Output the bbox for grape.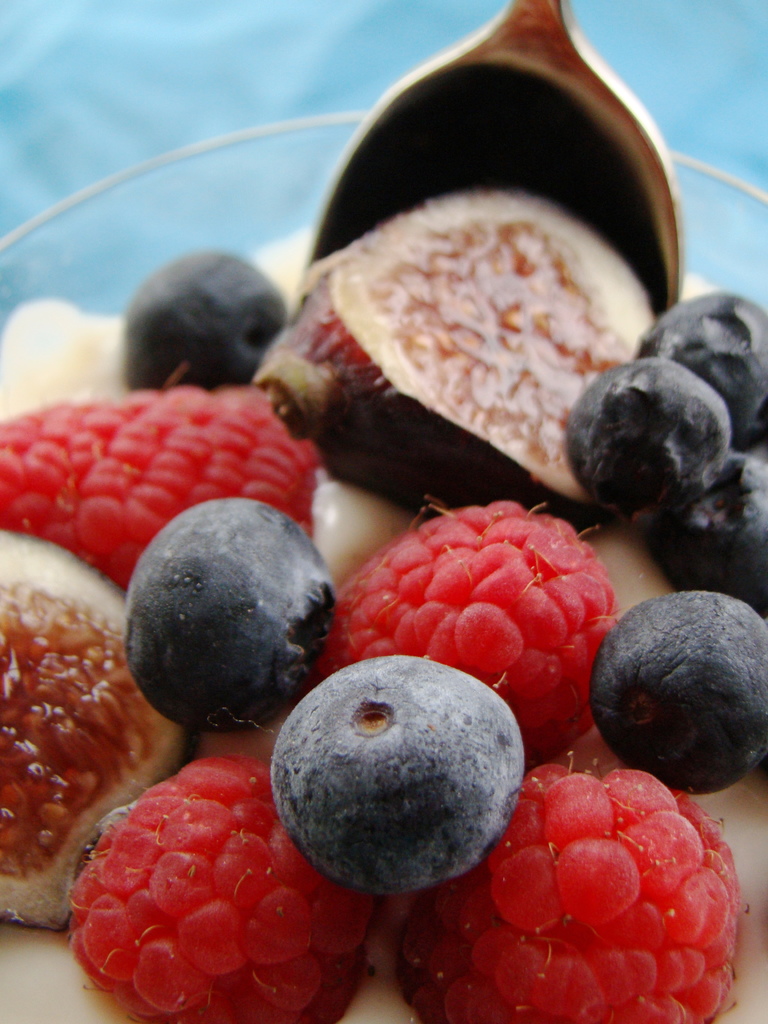
region(117, 246, 287, 383).
